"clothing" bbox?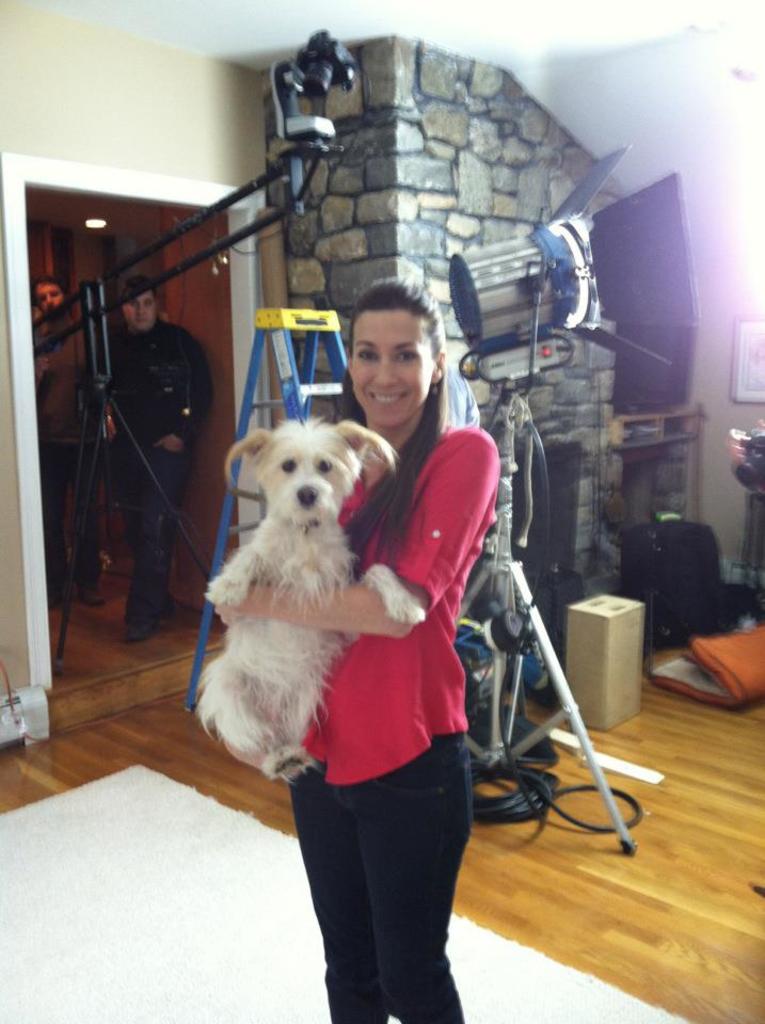
box=[274, 420, 493, 1023]
